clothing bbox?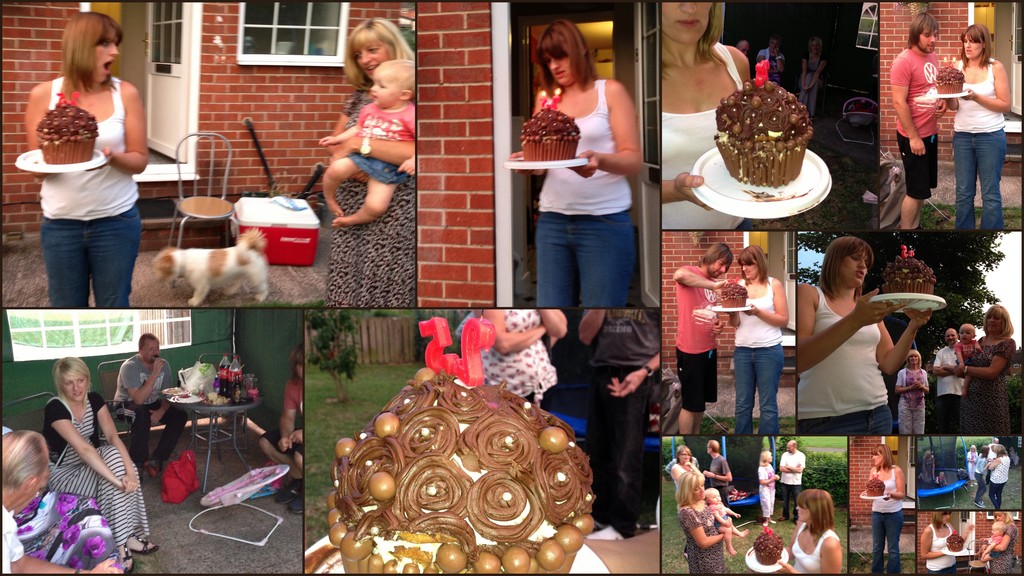
(531, 83, 634, 312)
